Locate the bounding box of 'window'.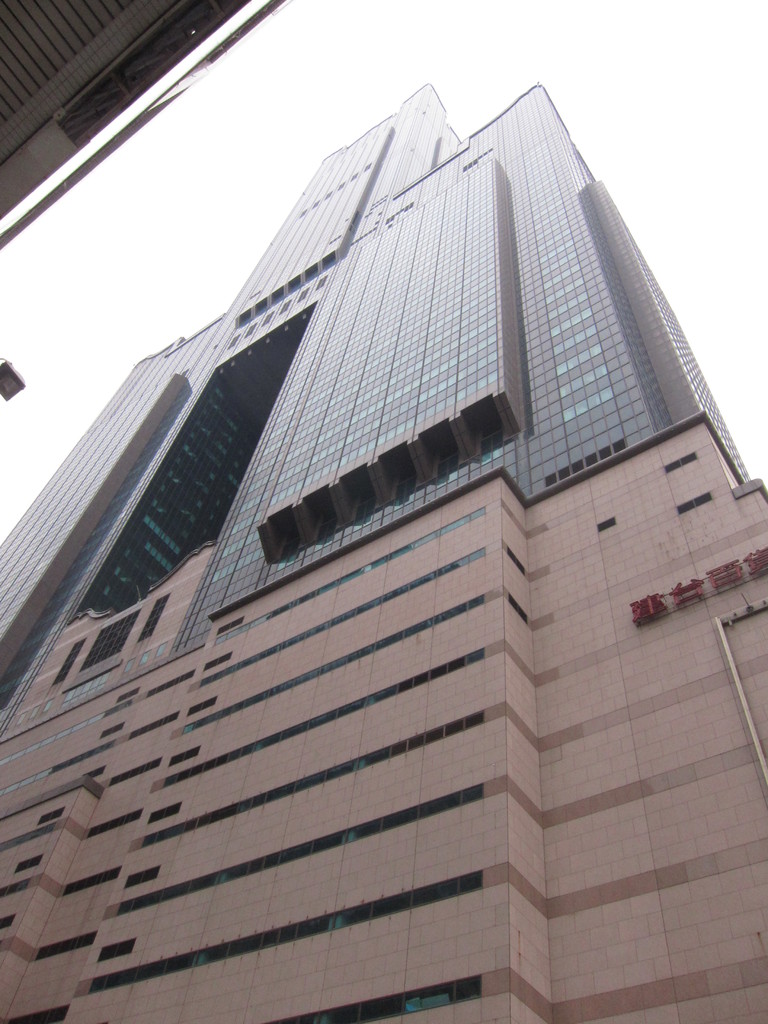
Bounding box: x1=663, y1=452, x2=693, y2=474.
